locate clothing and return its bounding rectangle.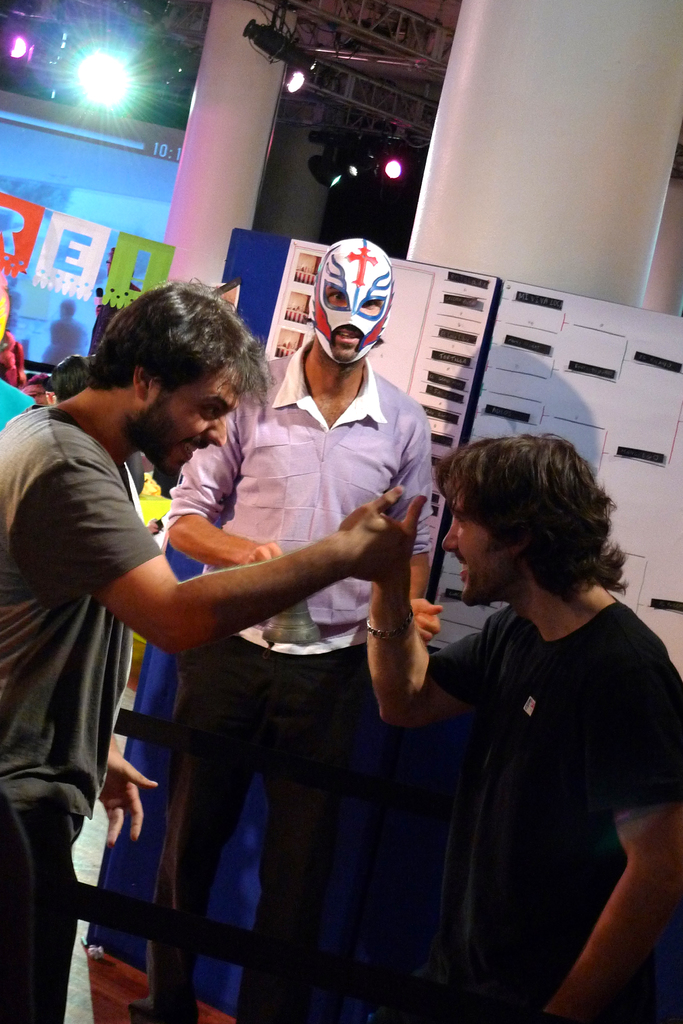
select_region(408, 497, 667, 1009).
